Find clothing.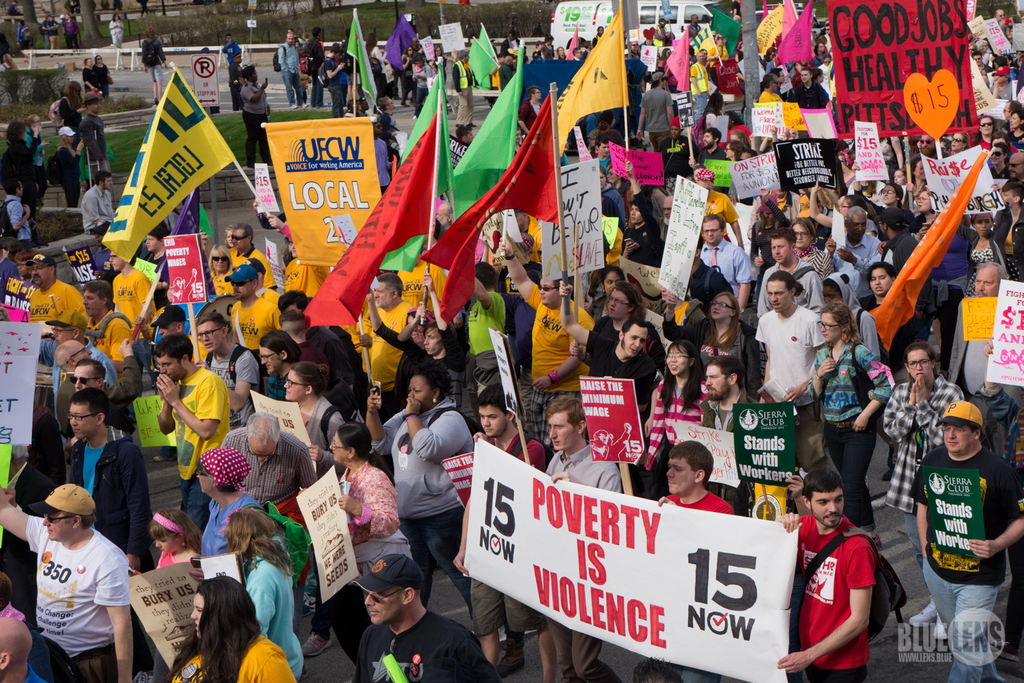
<bbox>369, 58, 388, 98</bbox>.
